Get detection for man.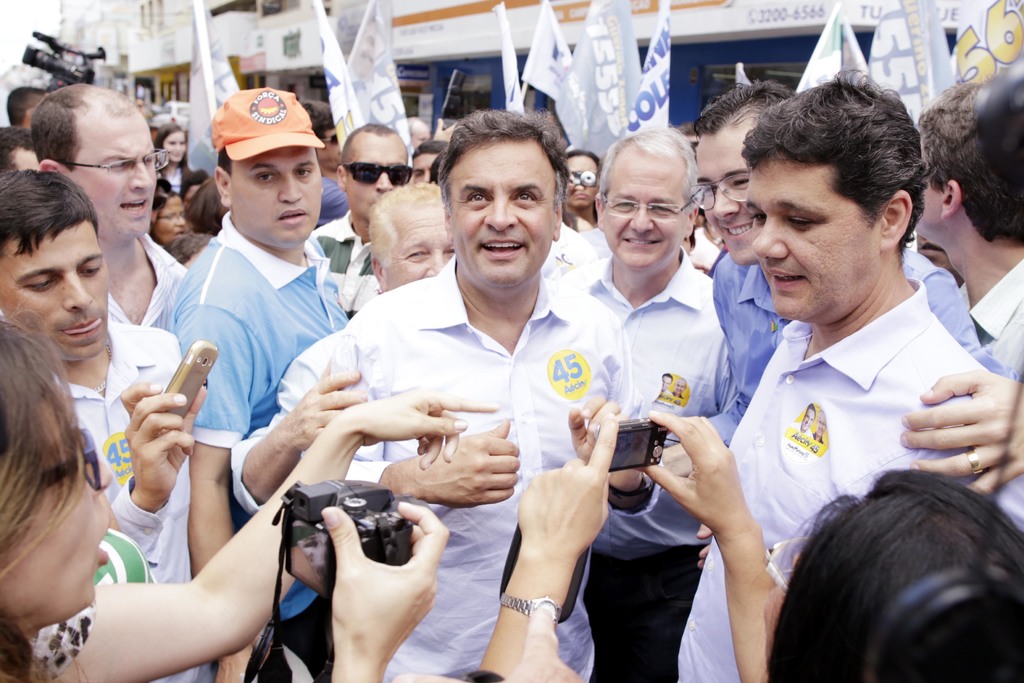
Detection: 915,67,1023,371.
